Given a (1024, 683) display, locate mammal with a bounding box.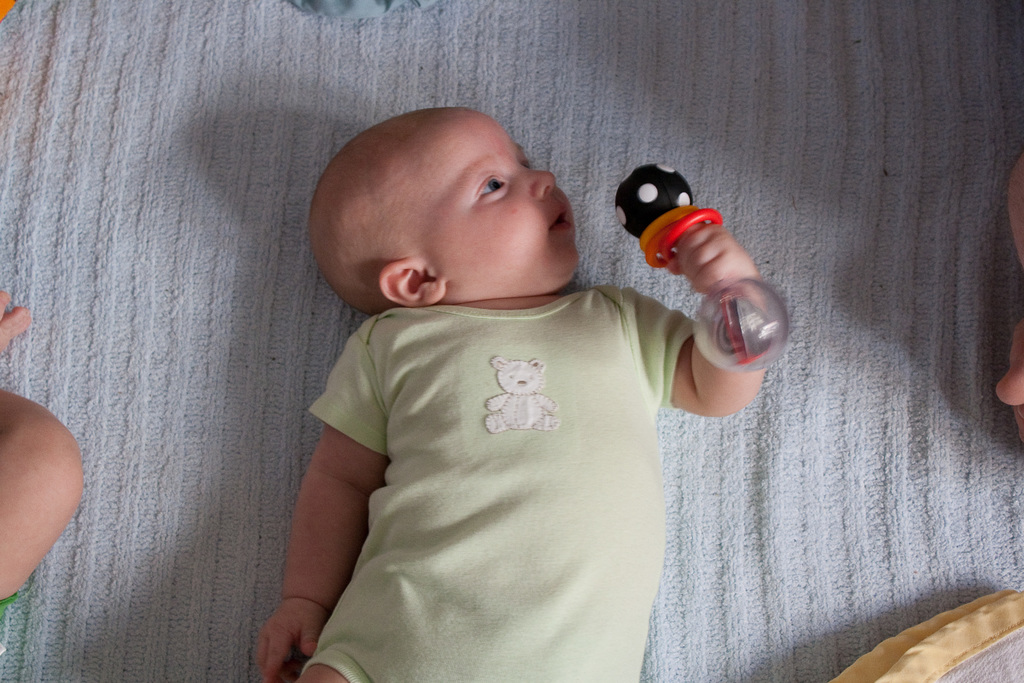
Located: [252, 97, 764, 682].
